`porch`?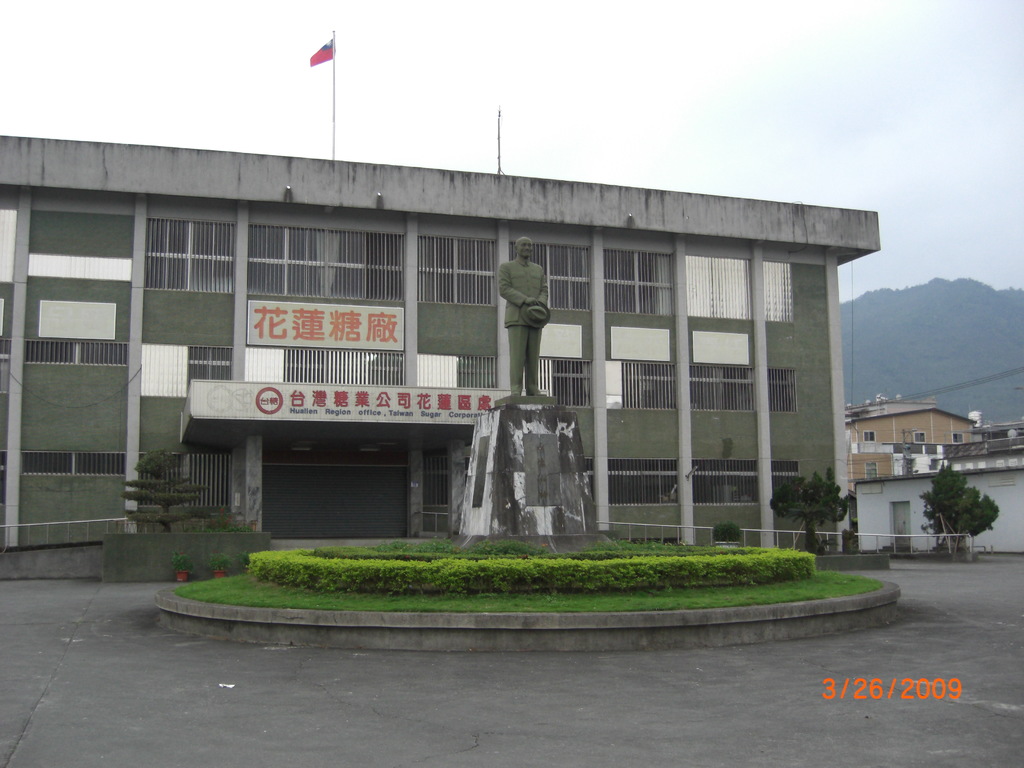
<bbox>587, 518, 969, 567</bbox>
